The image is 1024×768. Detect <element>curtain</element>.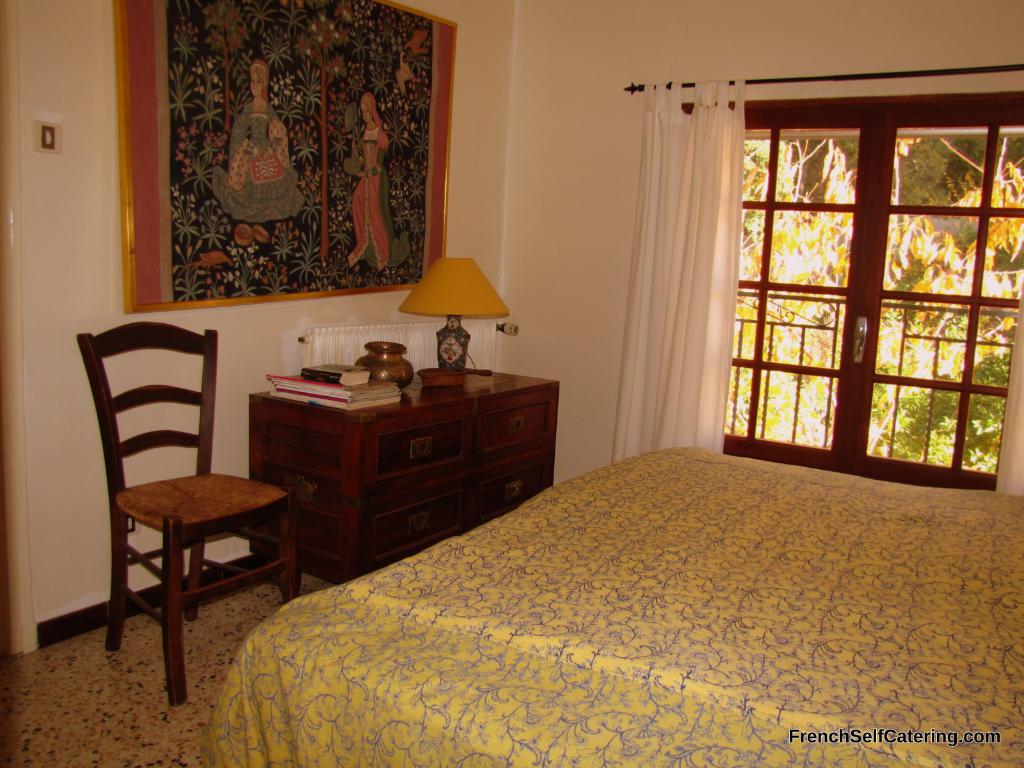
Detection: crop(612, 72, 742, 463).
